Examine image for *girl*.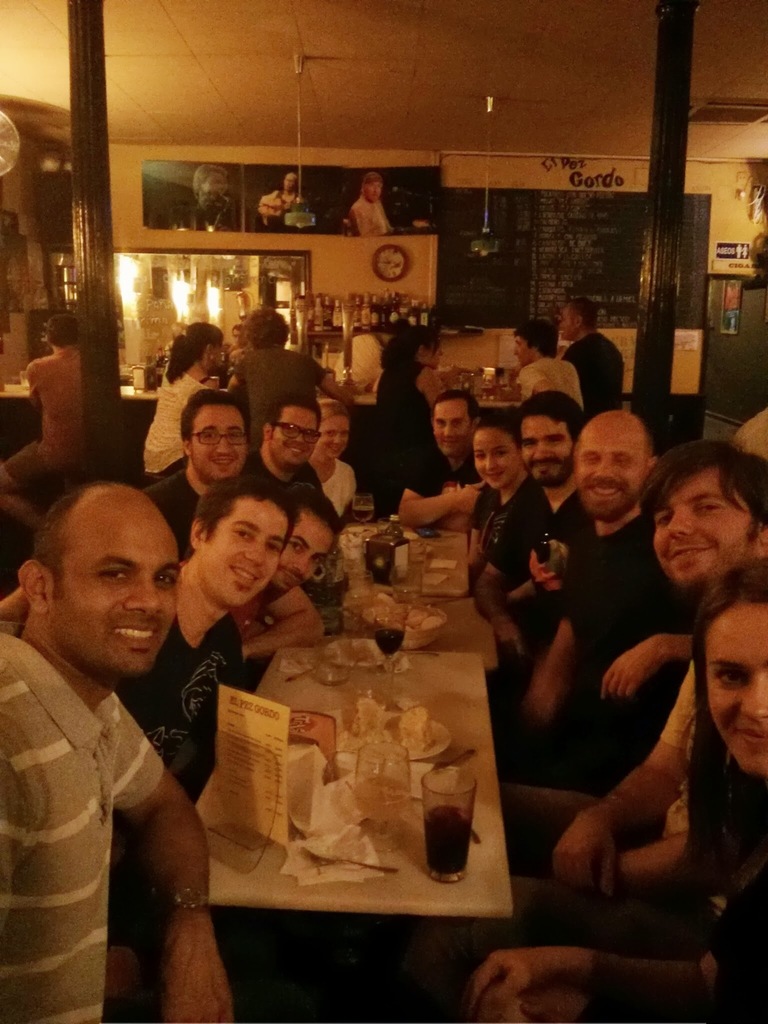
Examination result: bbox(472, 548, 767, 1023).
